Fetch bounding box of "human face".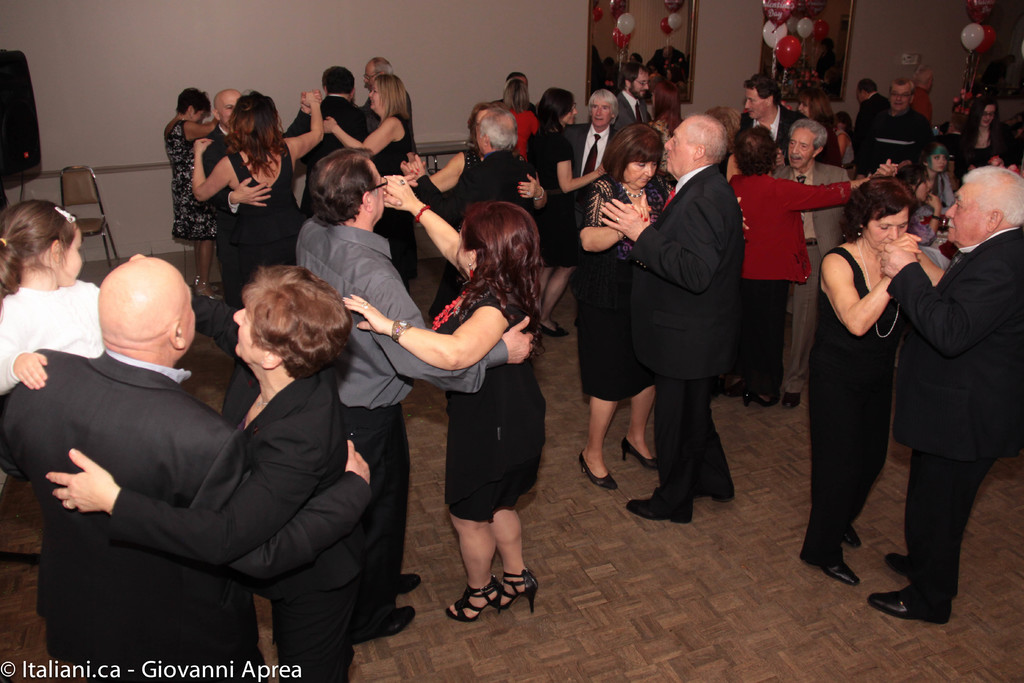
Bbox: 867, 206, 910, 253.
